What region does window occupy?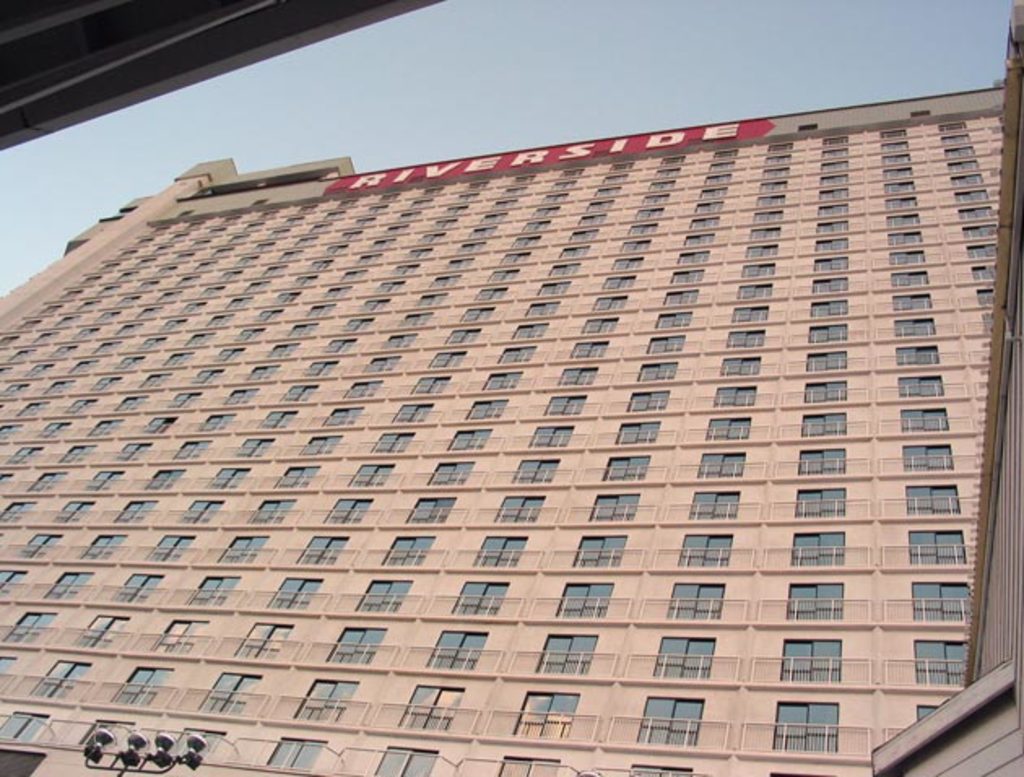
151,533,197,559.
